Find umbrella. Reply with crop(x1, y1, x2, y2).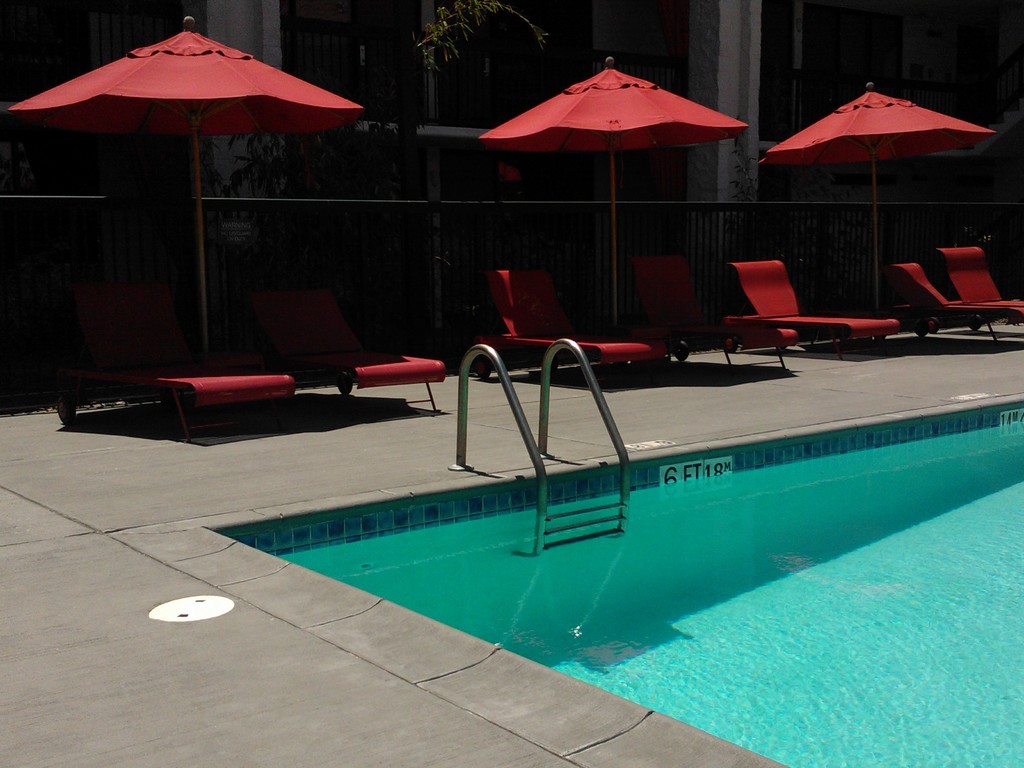
crop(0, 29, 394, 339).
